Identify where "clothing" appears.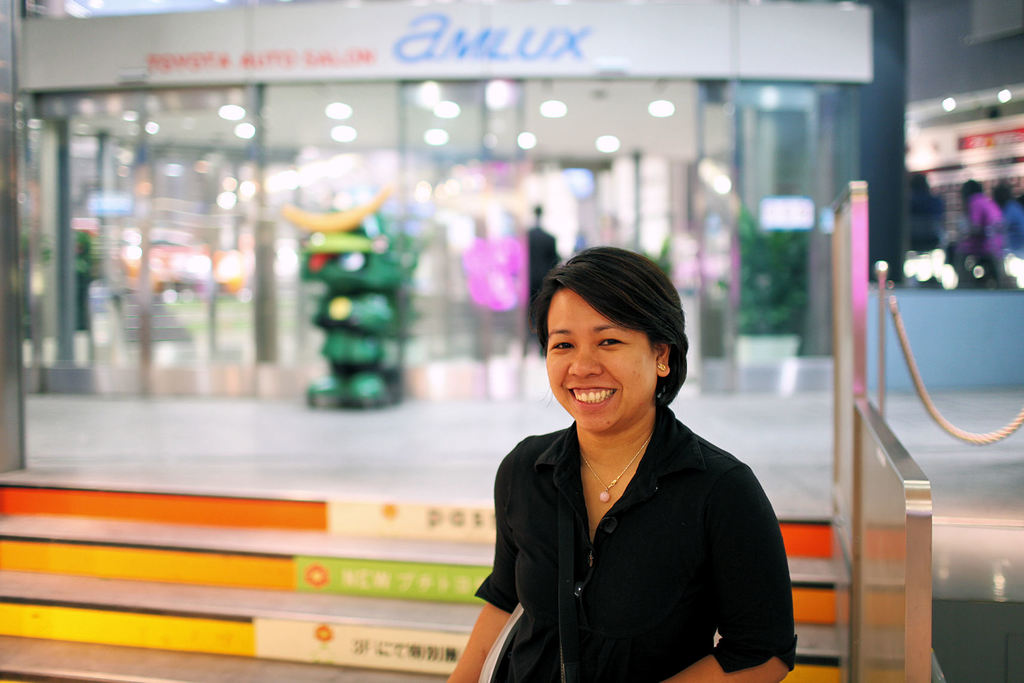
Appears at x1=929 y1=244 x2=999 y2=284.
